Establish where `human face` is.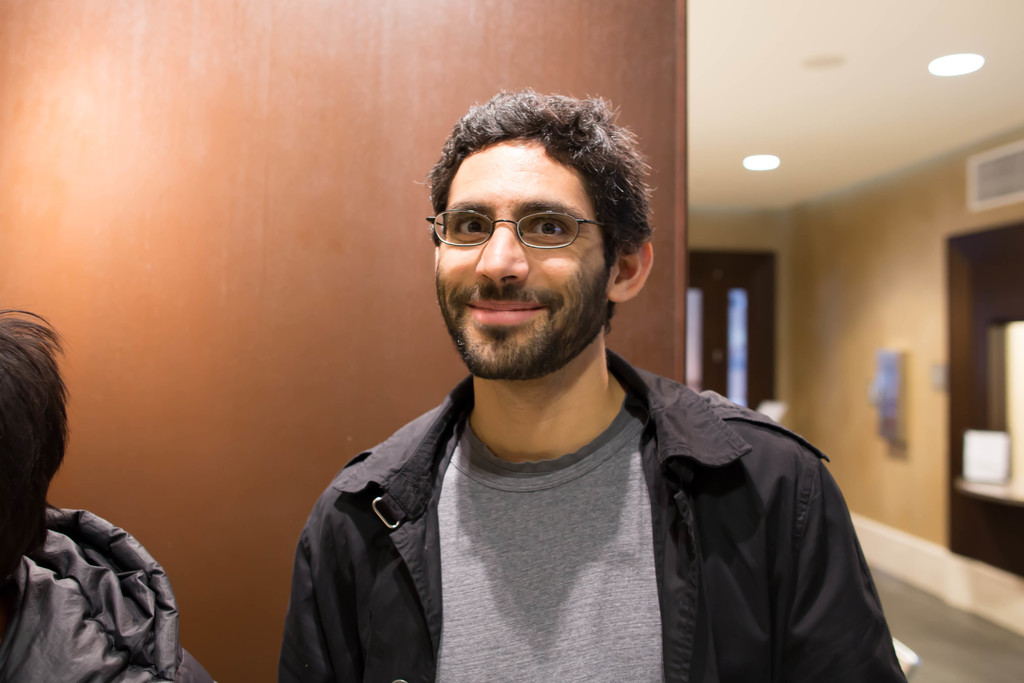
Established at [left=435, top=129, right=609, bottom=377].
